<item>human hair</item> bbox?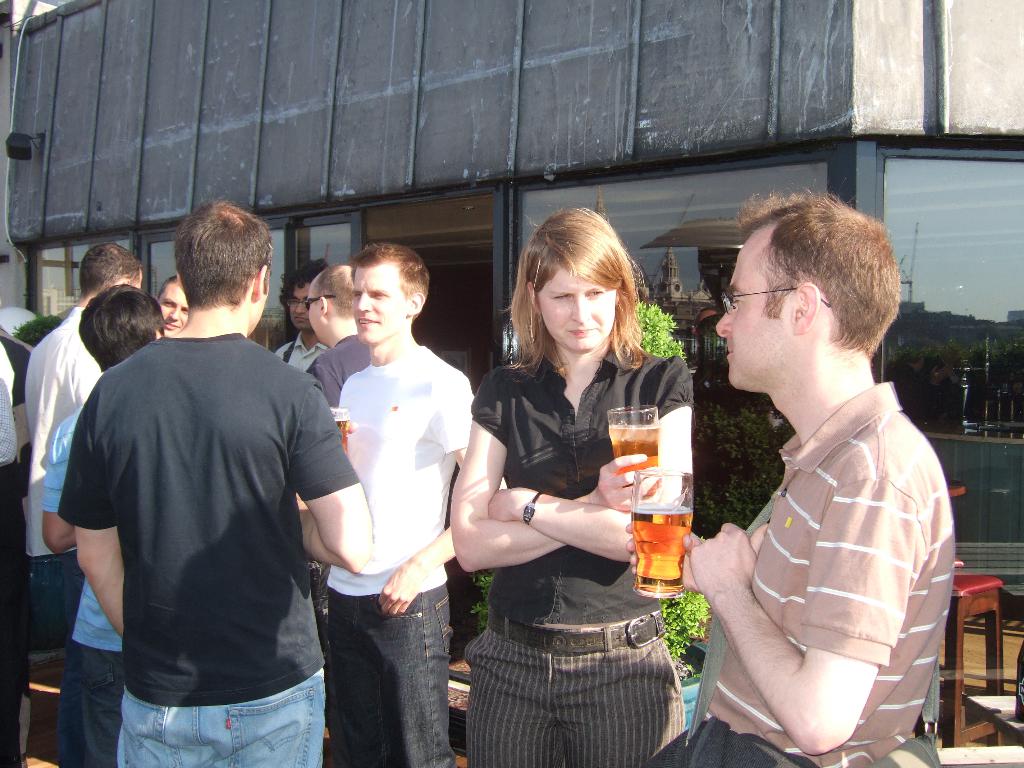
detection(77, 283, 166, 372)
